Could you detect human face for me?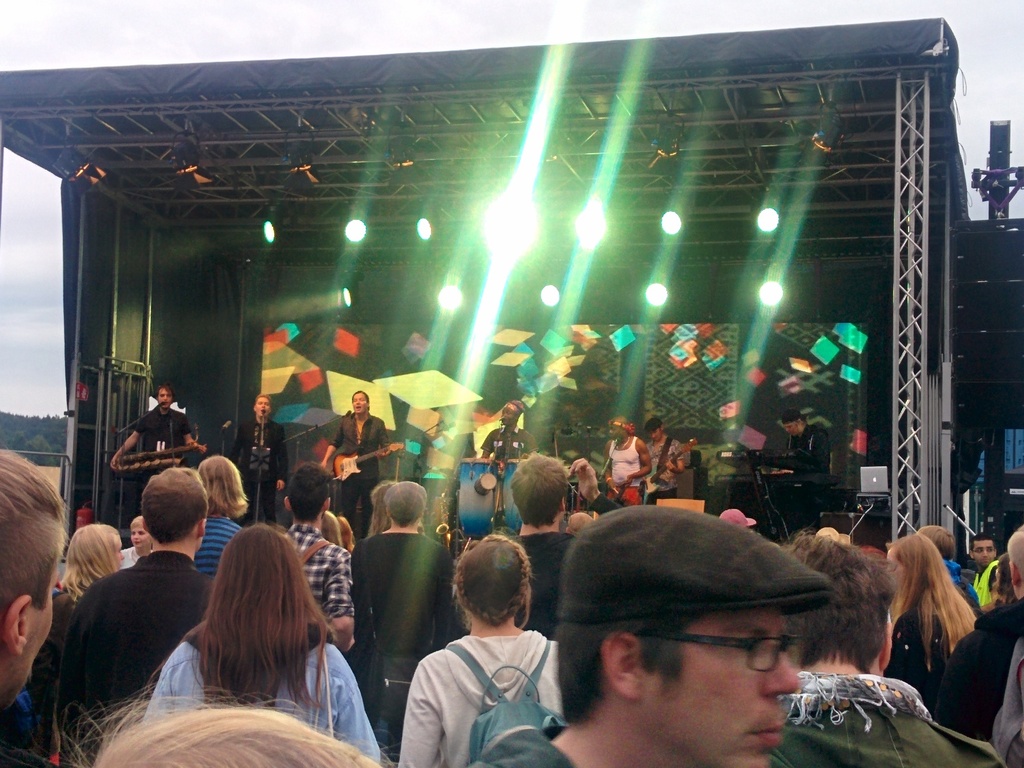
Detection result: locate(977, 540, 993, 561).
